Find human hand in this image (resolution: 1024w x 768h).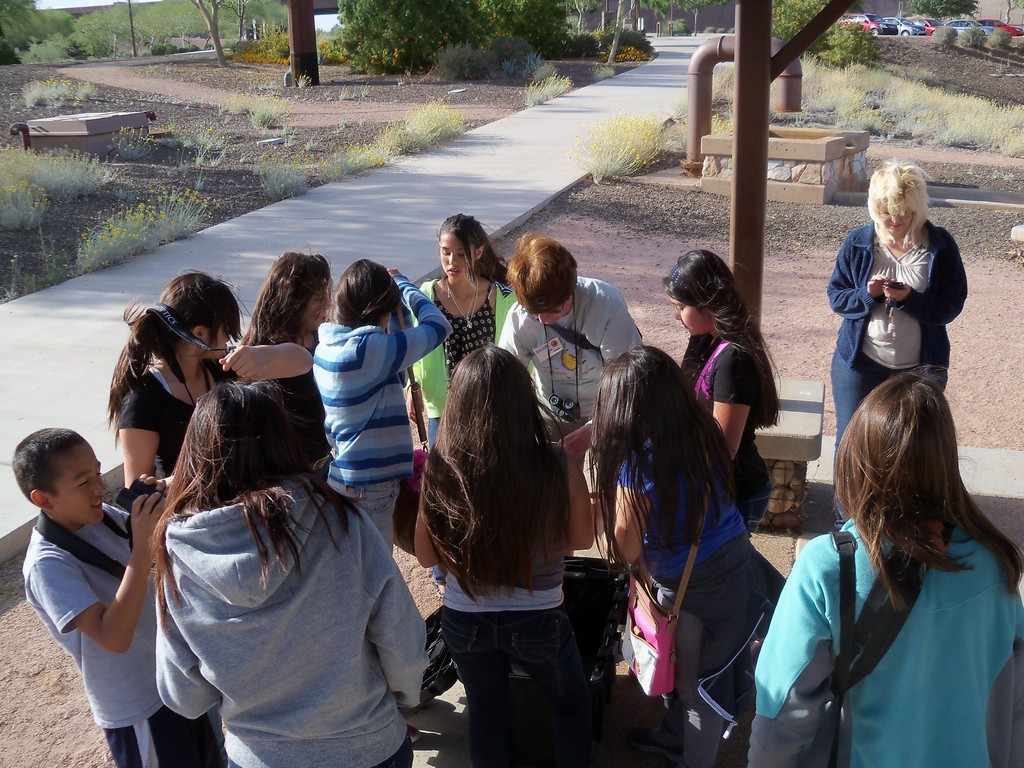
(882, 280, 915, 305).
